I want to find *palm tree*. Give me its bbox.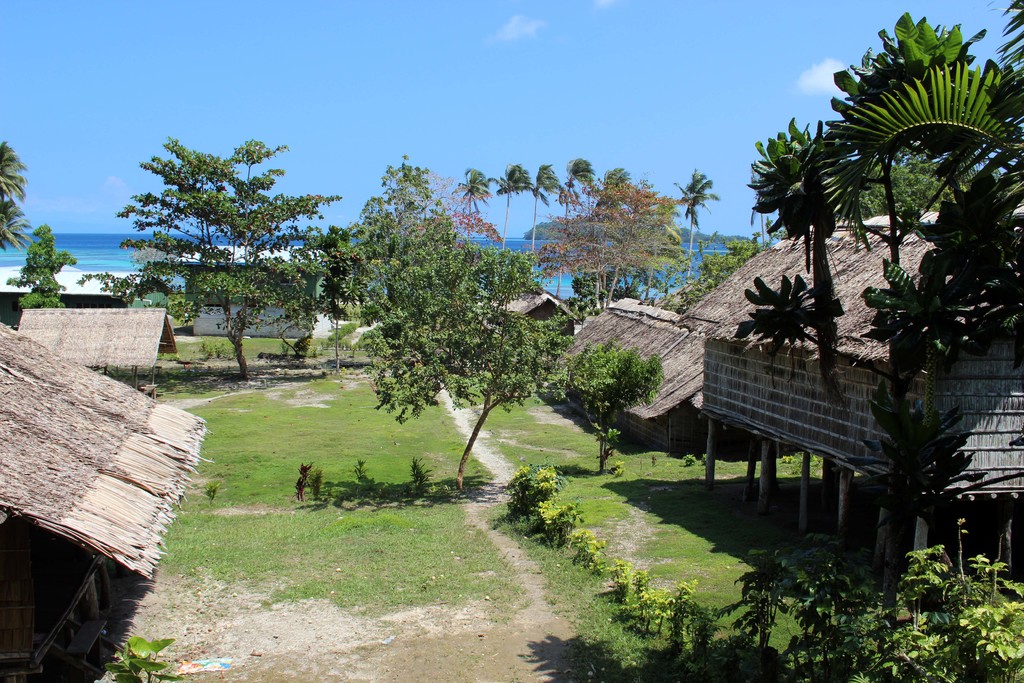
495,155,527,244.
